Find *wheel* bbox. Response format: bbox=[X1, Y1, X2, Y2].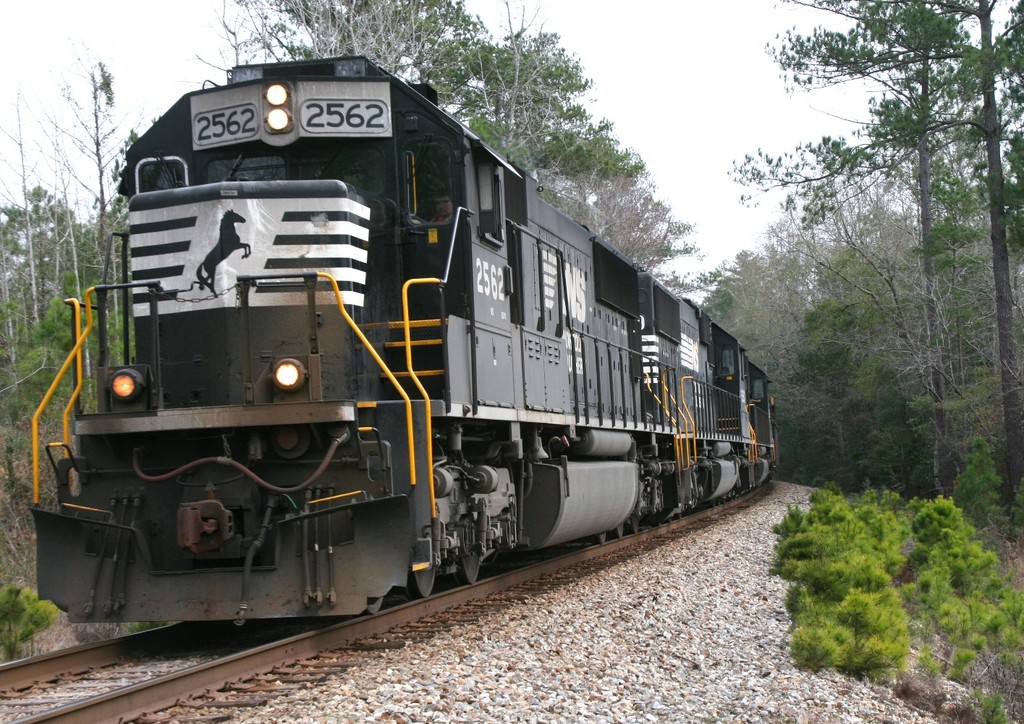
bbox=[411, 554, 439, 607].
